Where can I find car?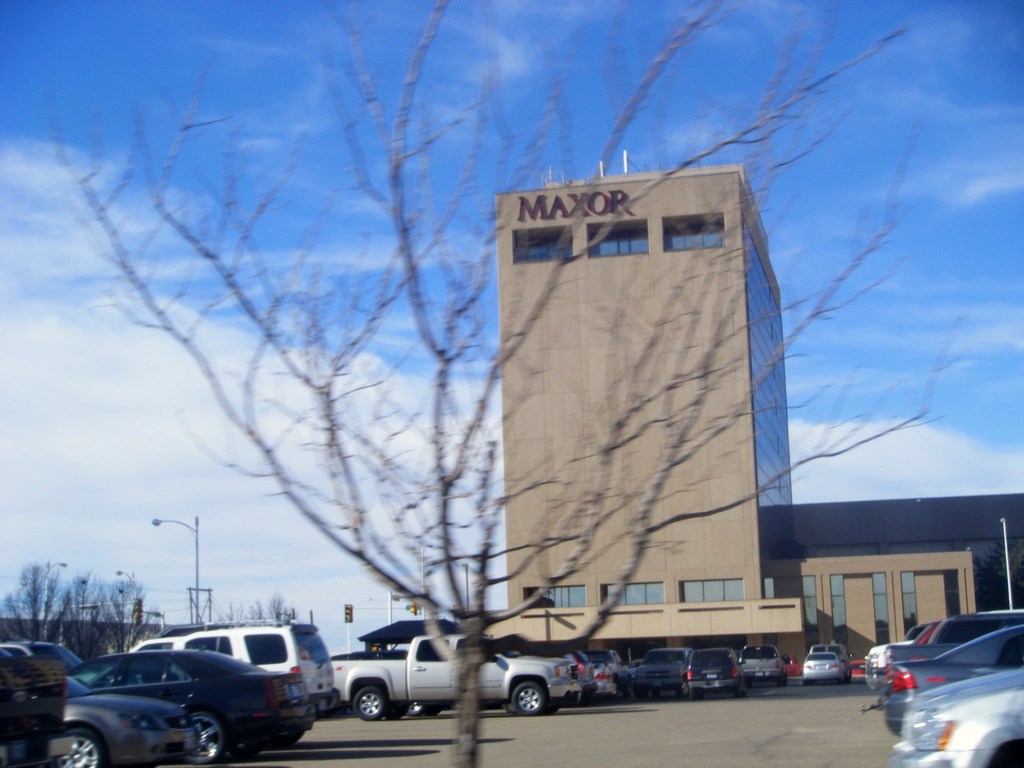
You can find it at <box>65,641,316,767</box>.
